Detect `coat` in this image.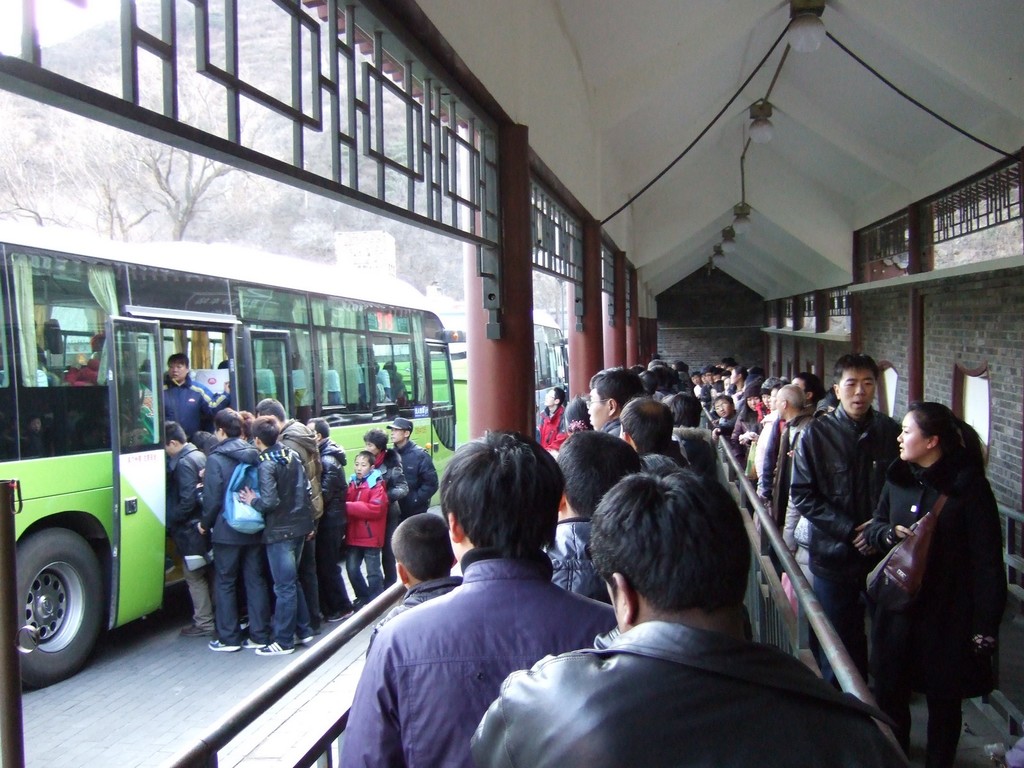
Detection: bbox=(328, 547, 625, 767).
